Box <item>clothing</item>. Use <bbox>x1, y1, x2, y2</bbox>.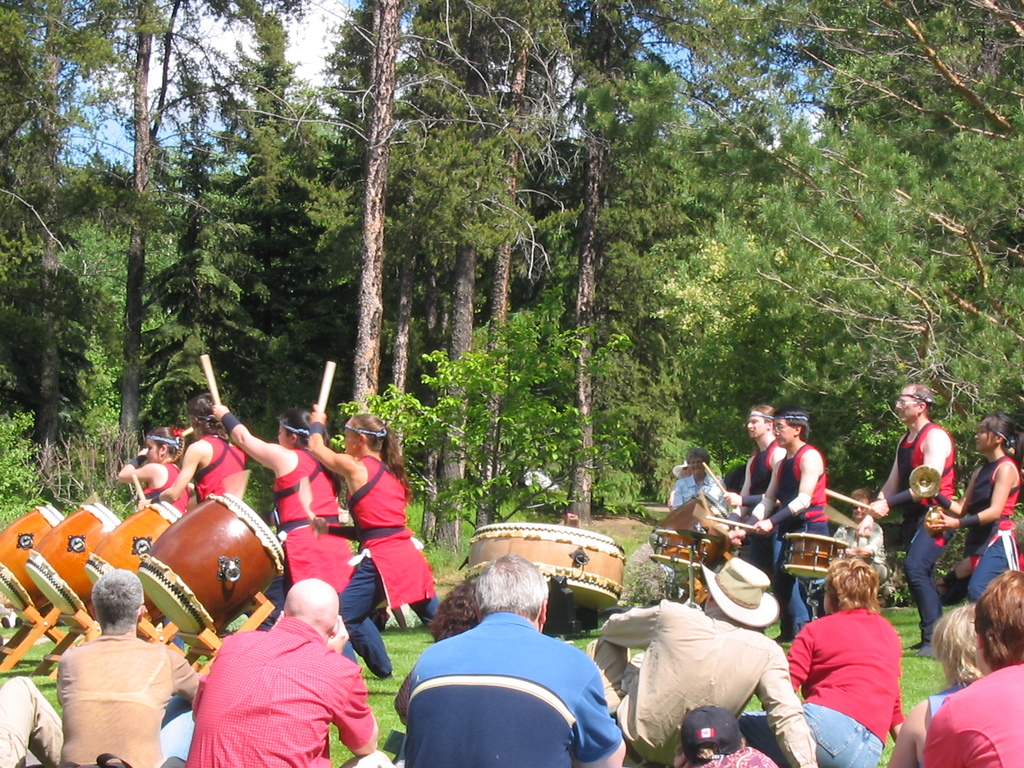
<bbox>886, 417, 971, 633</bbox>.
